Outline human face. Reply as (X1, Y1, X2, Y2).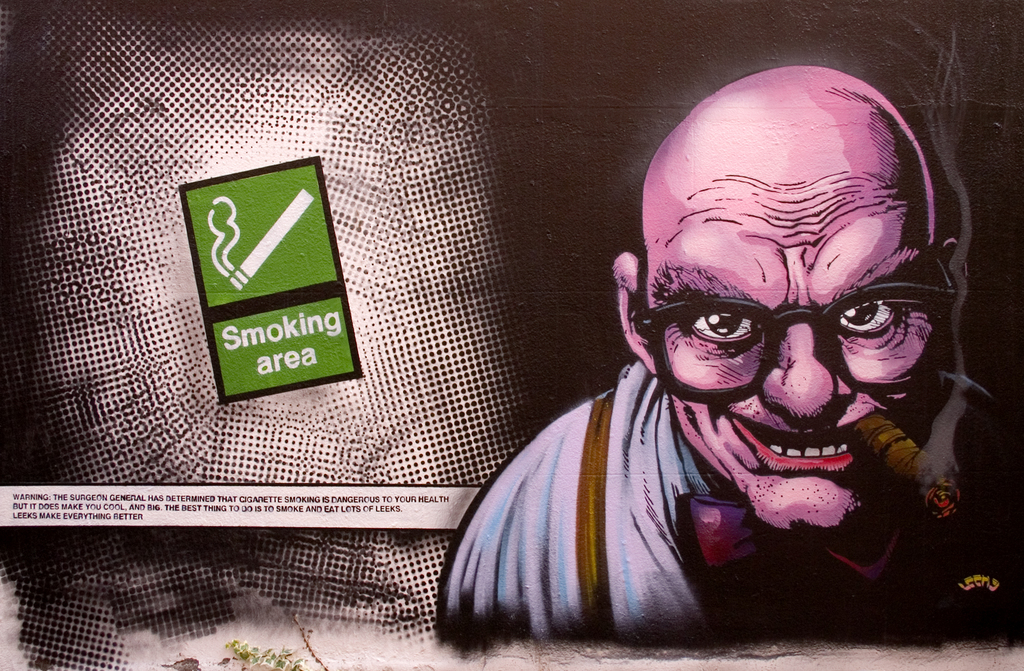
(645, 183, 943, 531).
